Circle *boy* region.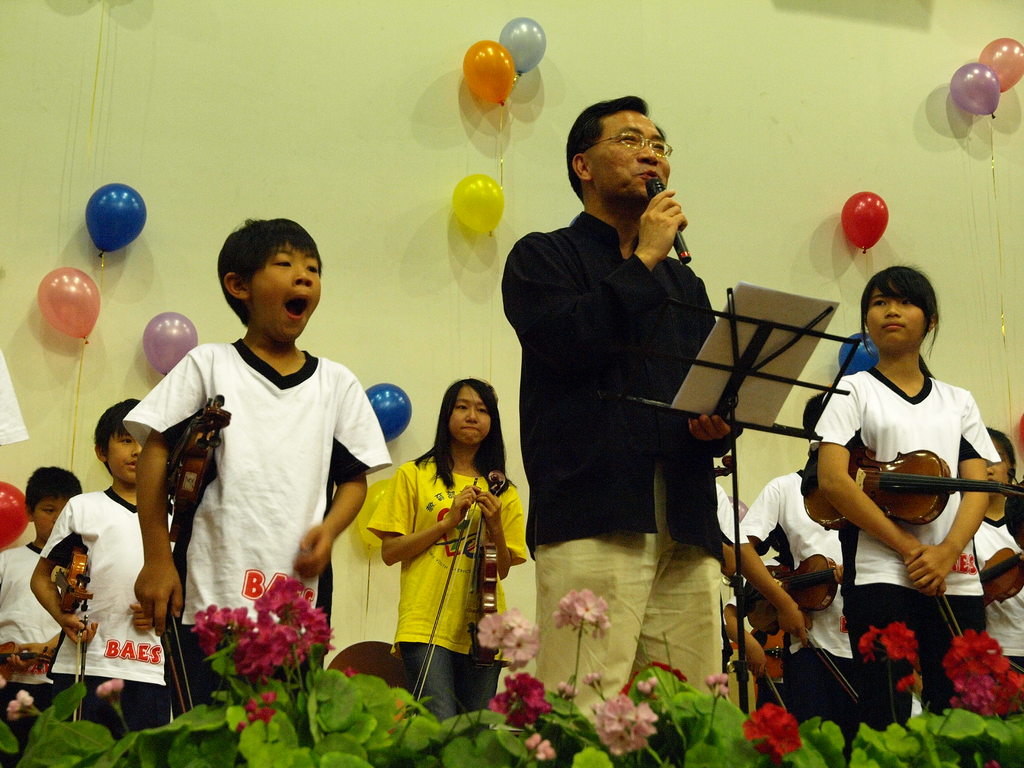
Region: bbox=[129, 212, 387, 677].
